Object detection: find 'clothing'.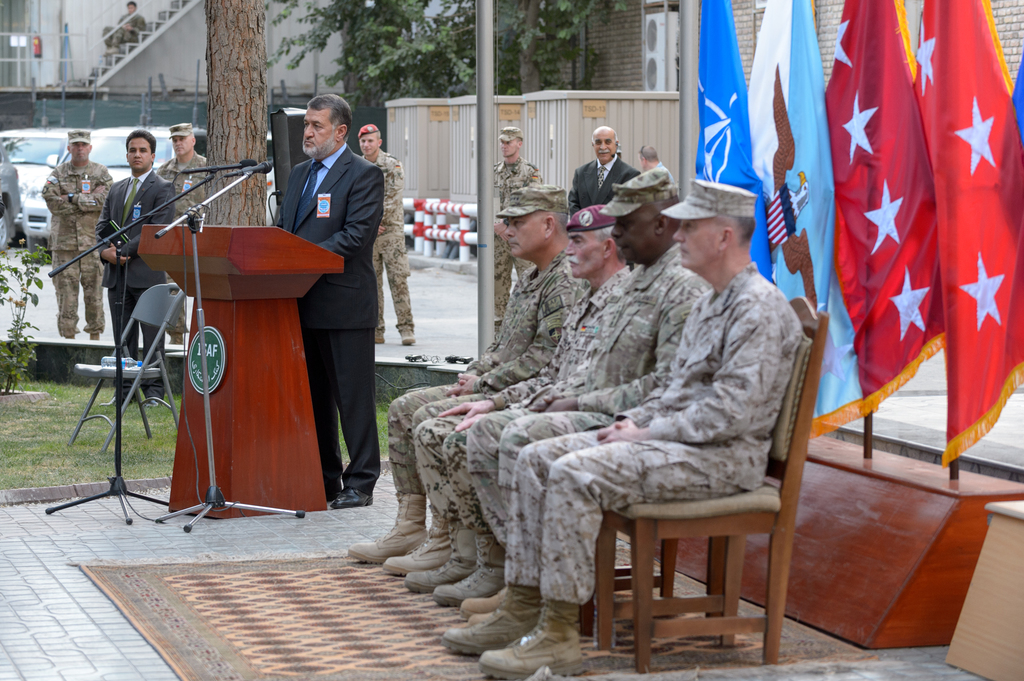
[639, 154, 680, 195].
